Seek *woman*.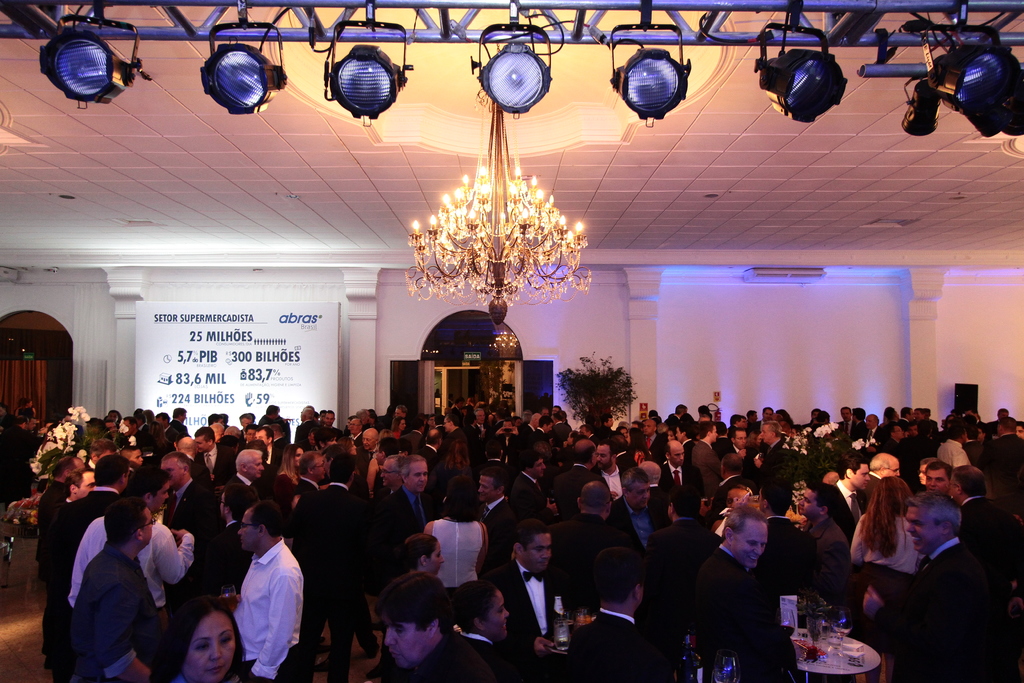
bbox(396, 534, 447, 582).
